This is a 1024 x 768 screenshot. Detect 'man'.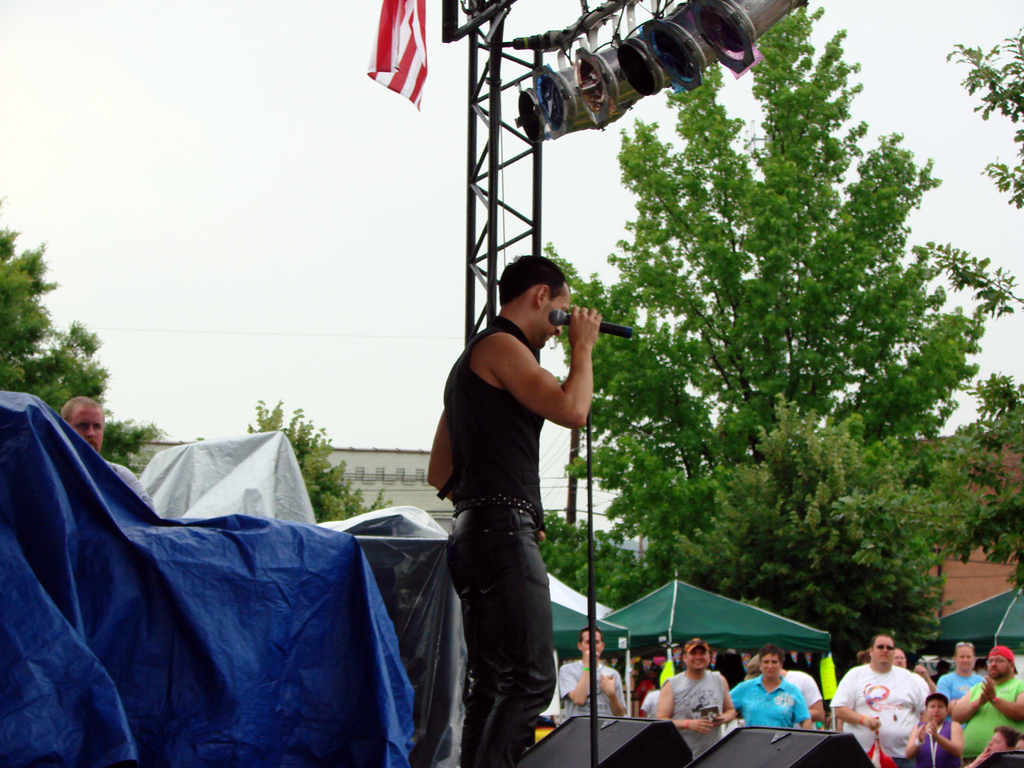
box(936, 642, 991, 720).
